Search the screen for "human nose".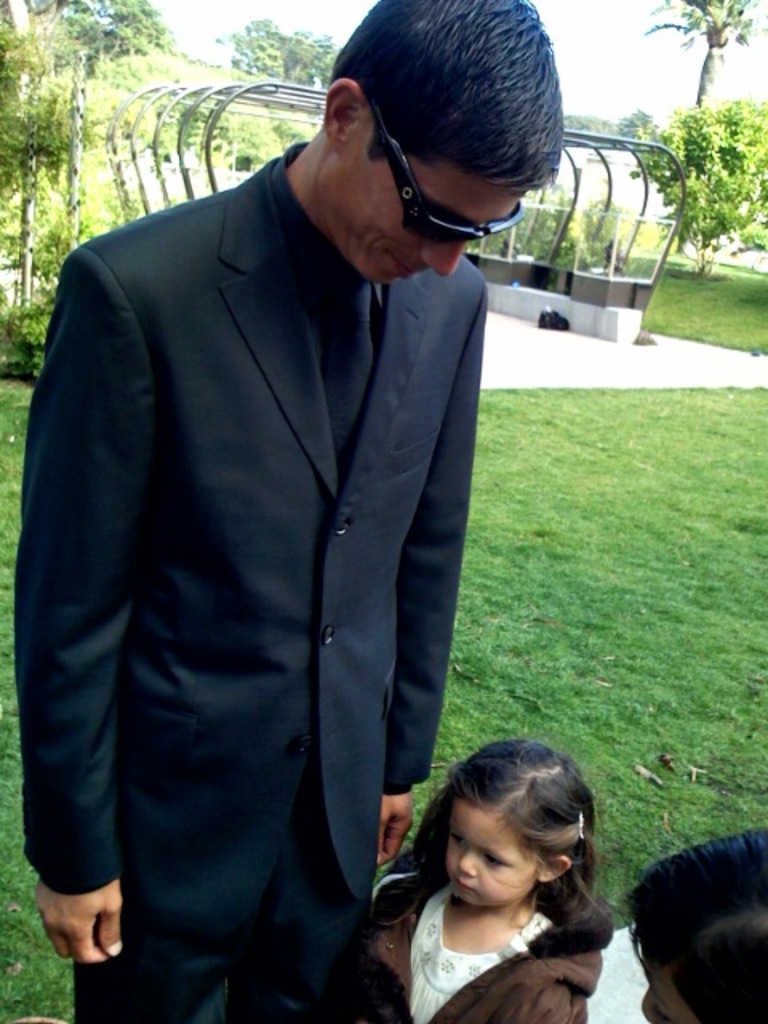
Found at box(454, 850, 483, 875).
